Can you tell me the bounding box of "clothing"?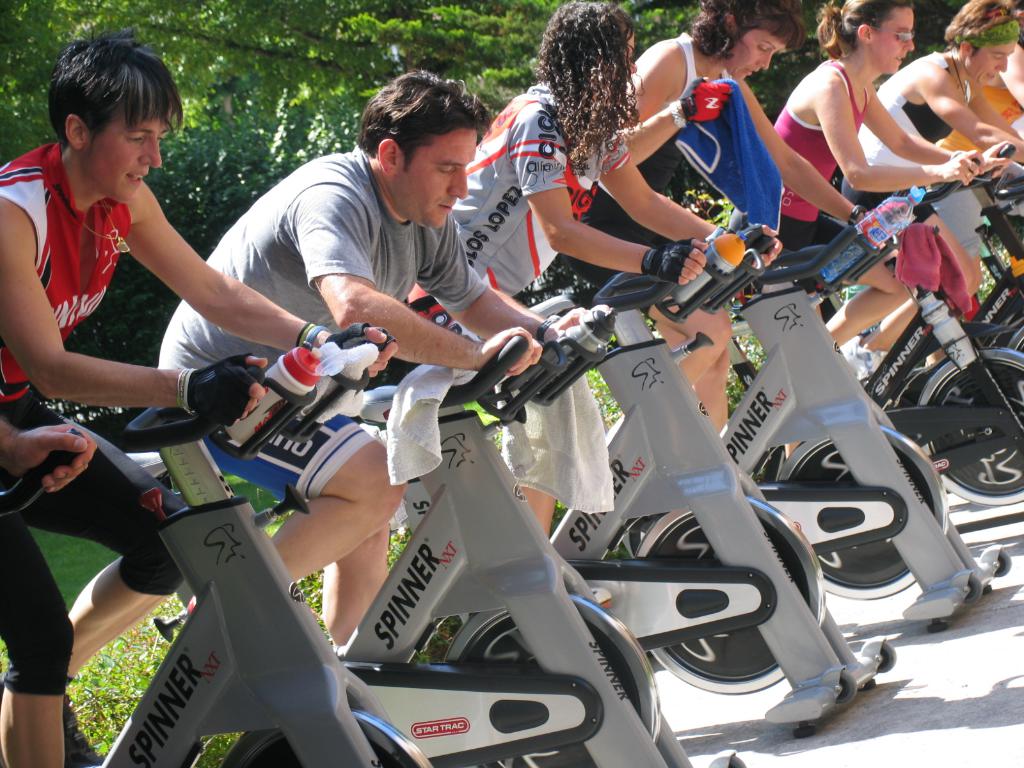
[x1=1, y1=401, x2=189, y2=696].
